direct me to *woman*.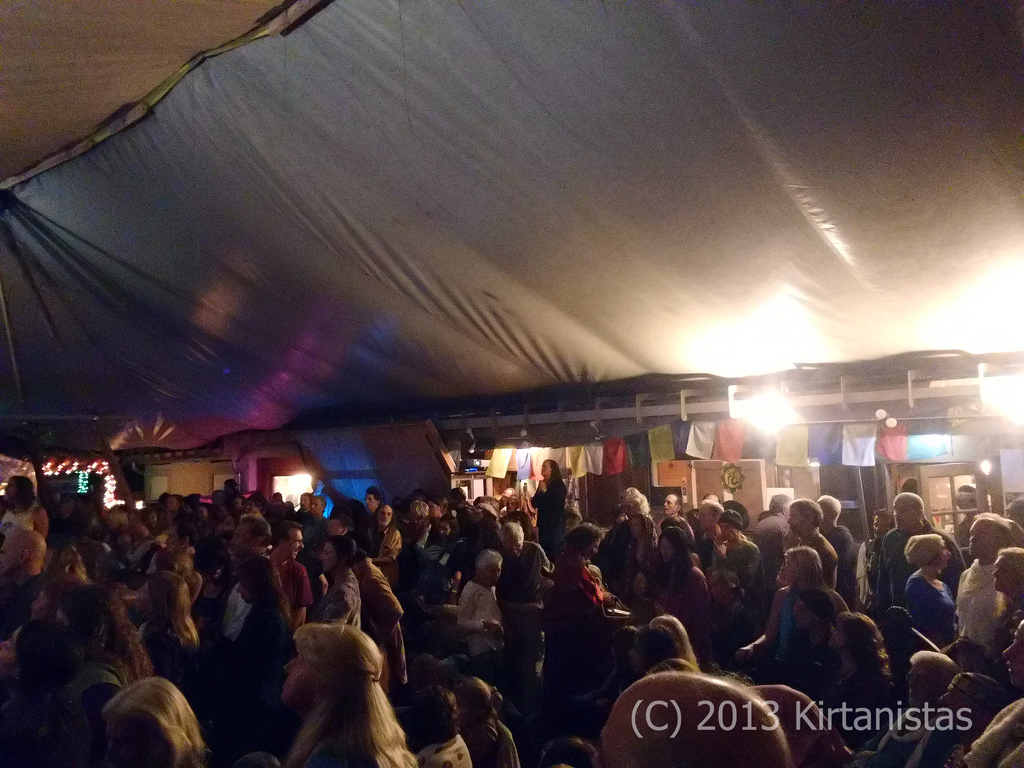
Direction: (x1=54, y1=584, x2=150, y2=767).
